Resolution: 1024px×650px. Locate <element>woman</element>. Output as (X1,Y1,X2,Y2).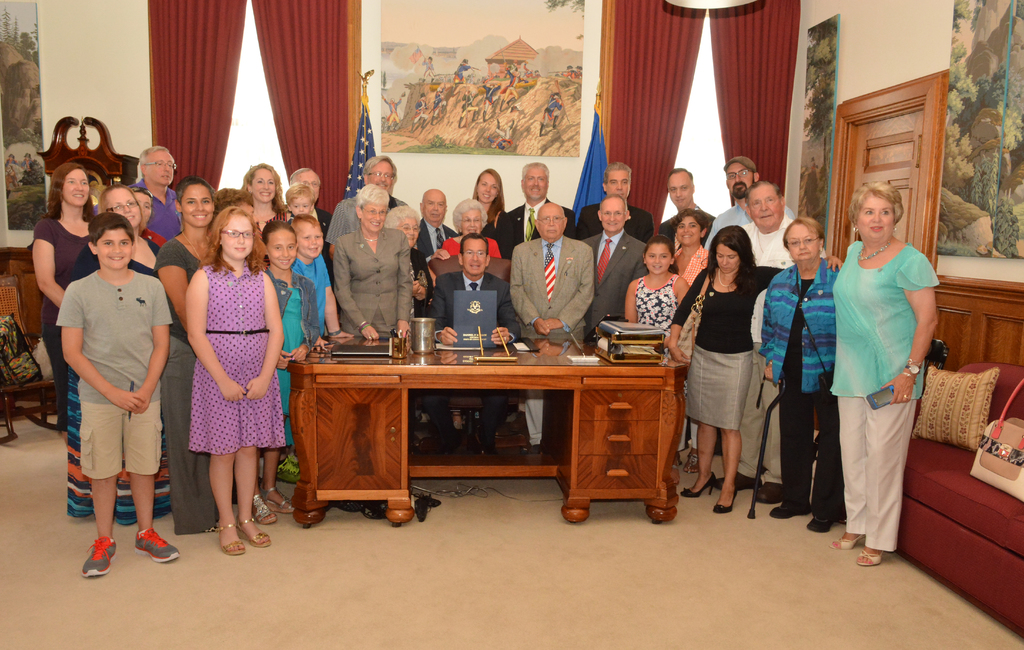
(442,199,501,257).
